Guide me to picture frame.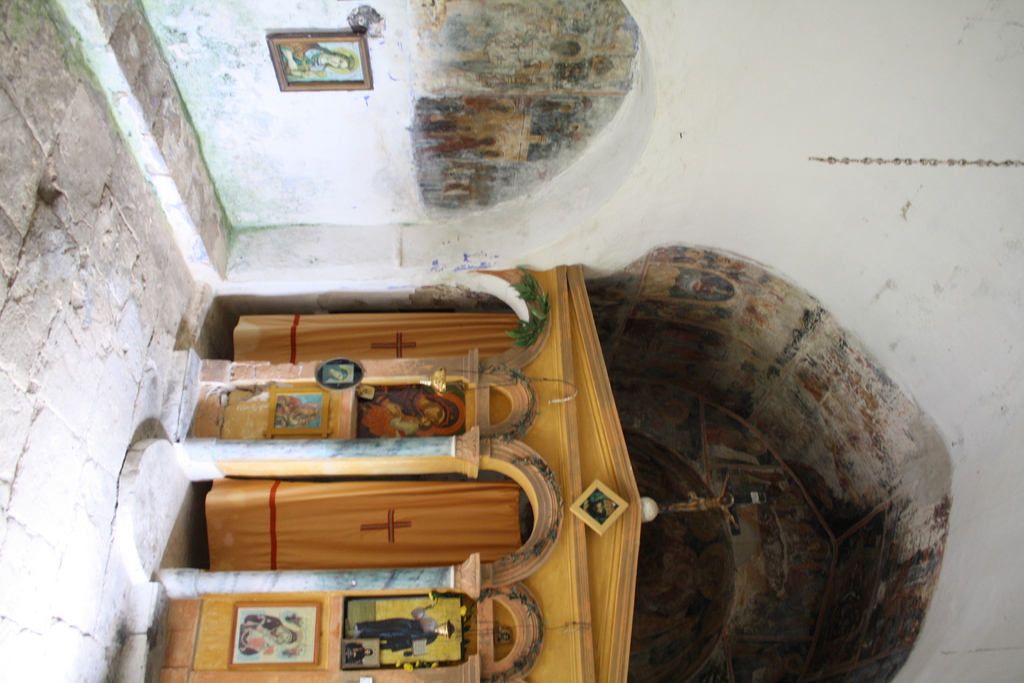
Guidance: (262, 381, 334, 438).
